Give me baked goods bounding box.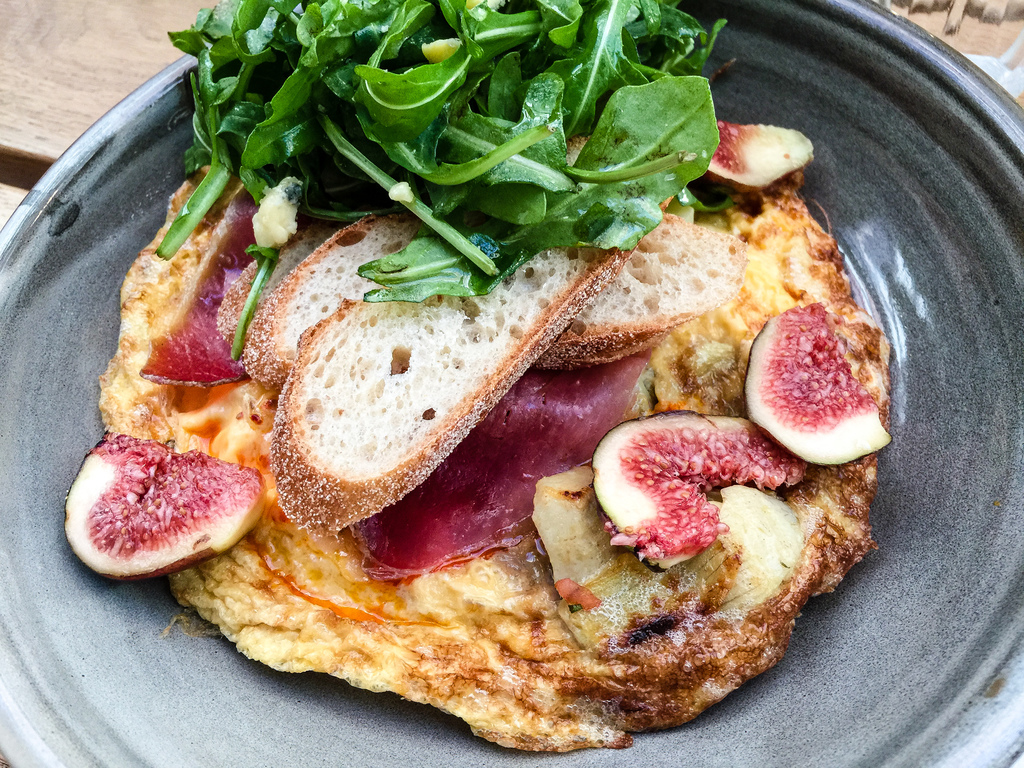
<region>236, 205, 758, 362</region>.
